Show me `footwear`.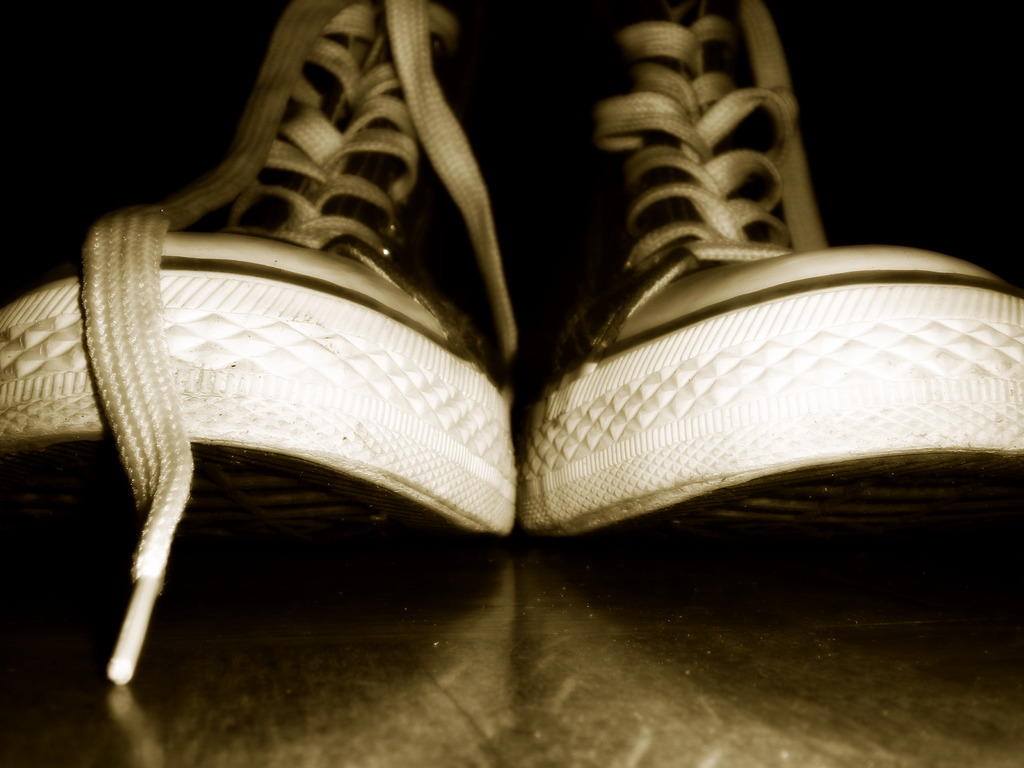
`footwear` is here: 515/0/1023/561.
